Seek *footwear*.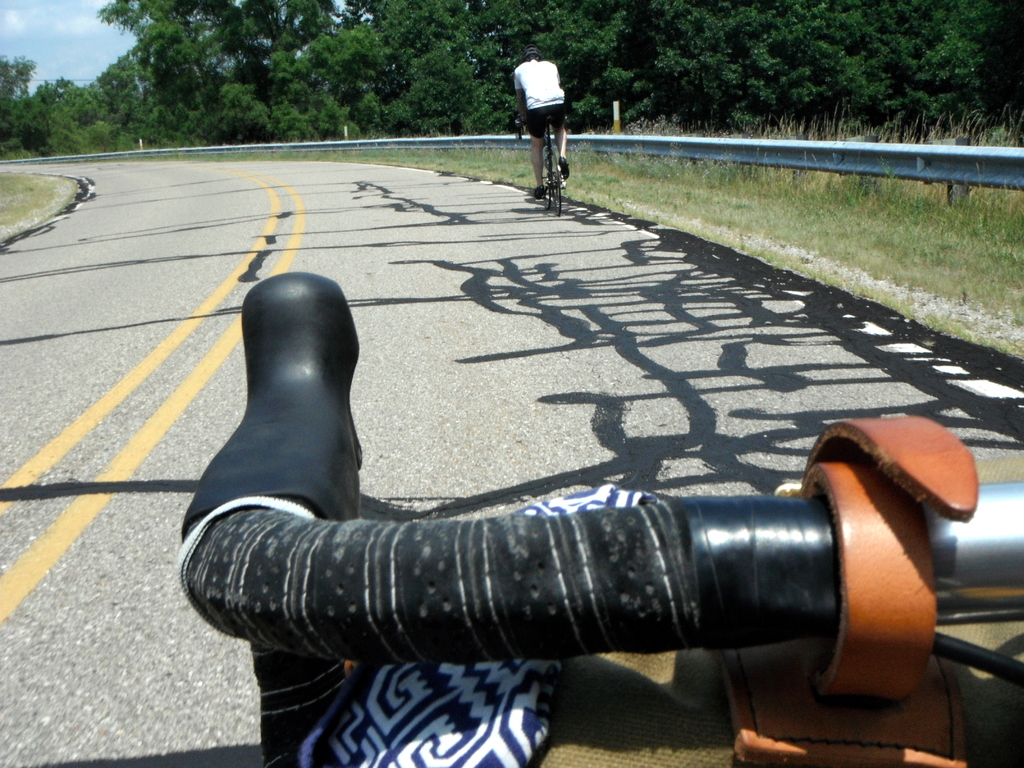
detection(534, 183, 547, 199).
